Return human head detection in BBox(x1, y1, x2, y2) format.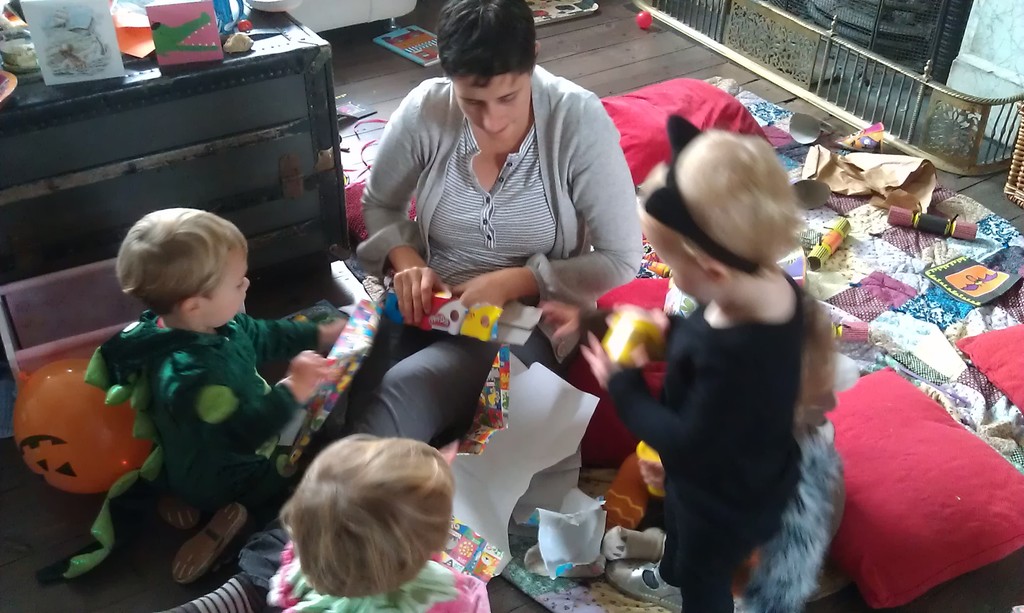
BBox(283, 432, 455, 594).
